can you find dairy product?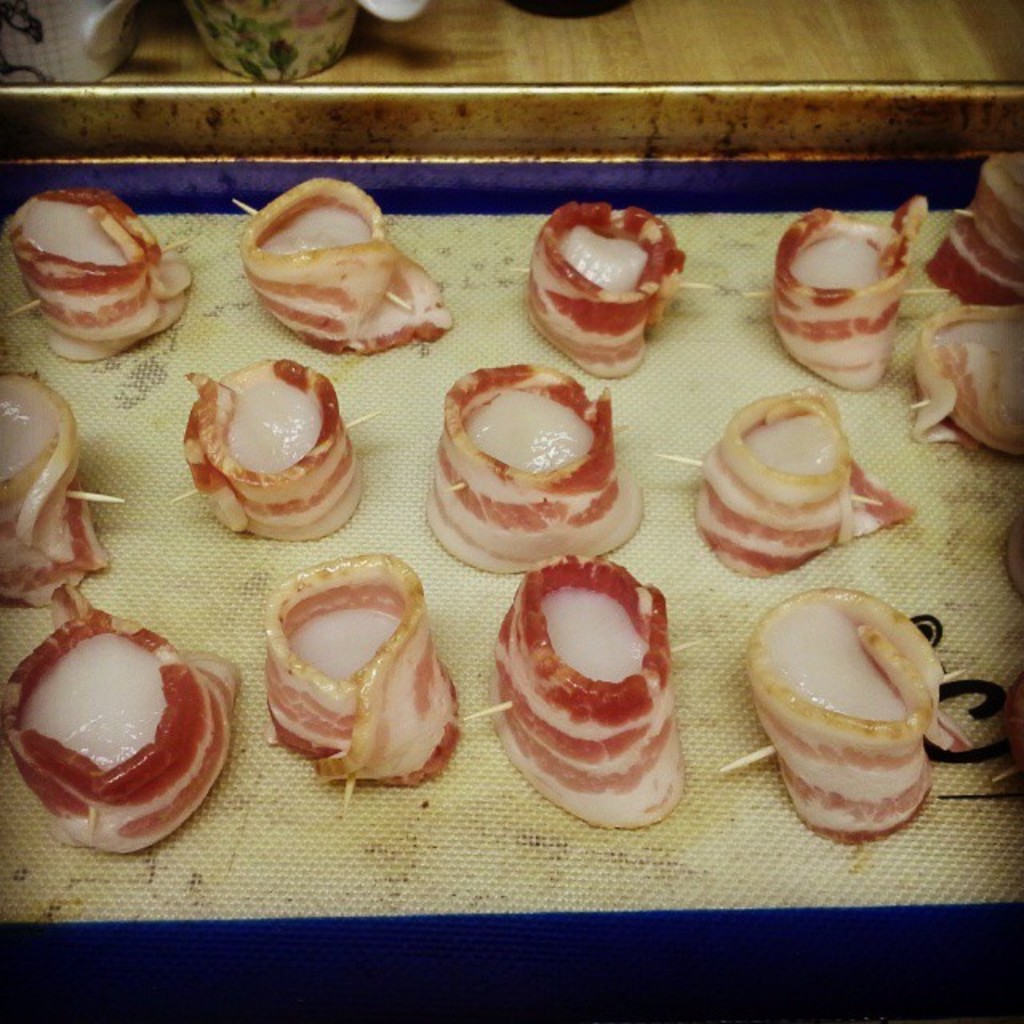
Yes, bounding box: {"x1": 523, "y1": 203, "x2": 696, "y2": 384}.
